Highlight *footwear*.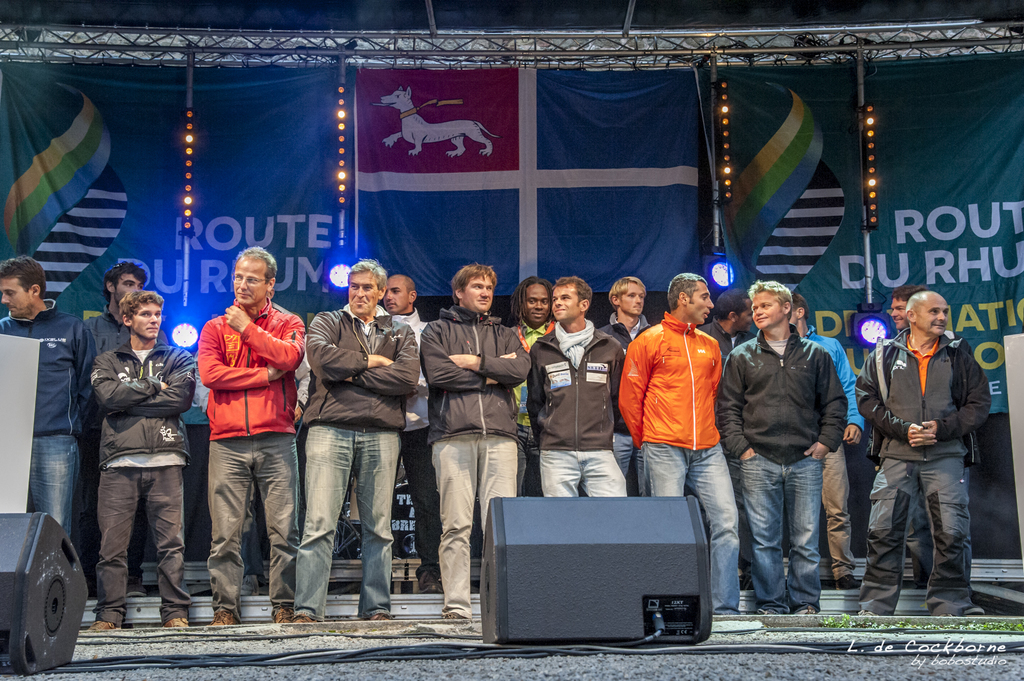
Highlighted region: x1=292, y1=614, x2=322, y2=623.
